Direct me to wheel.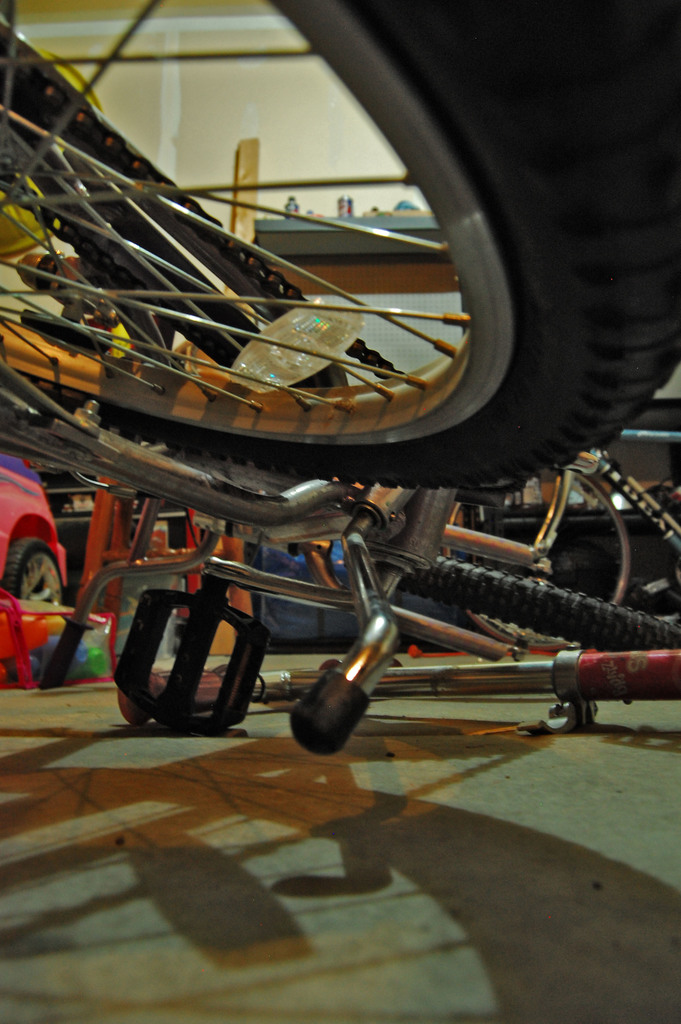
Direction: [left=10, top=538, right=72, bottom=682].
